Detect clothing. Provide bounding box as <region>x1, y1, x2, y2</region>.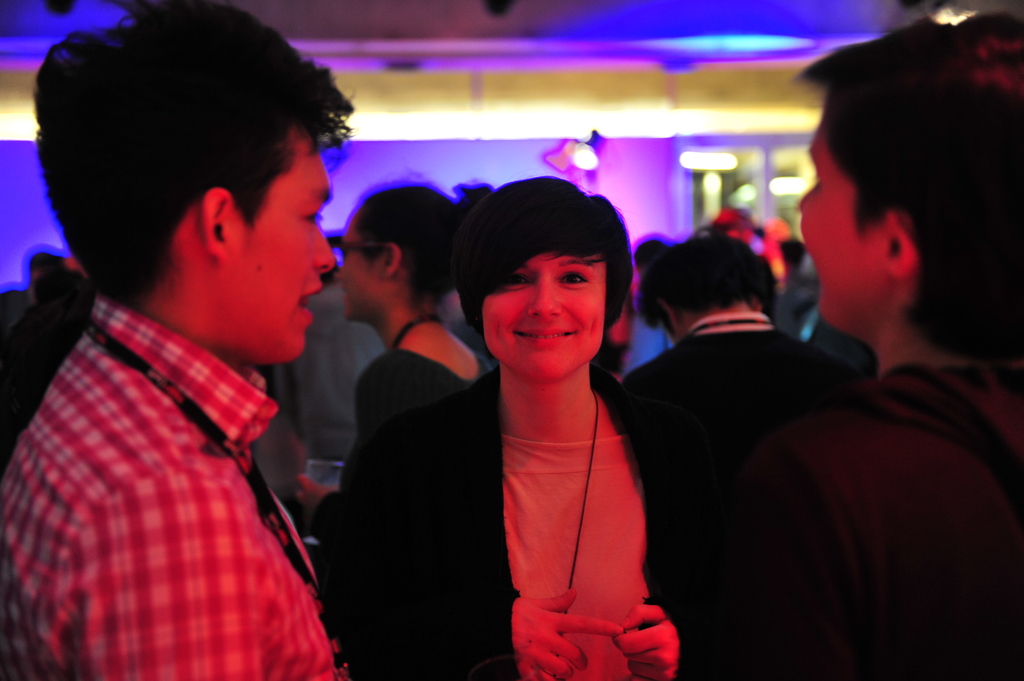
<region>314, 340, 493, 671</region>.
